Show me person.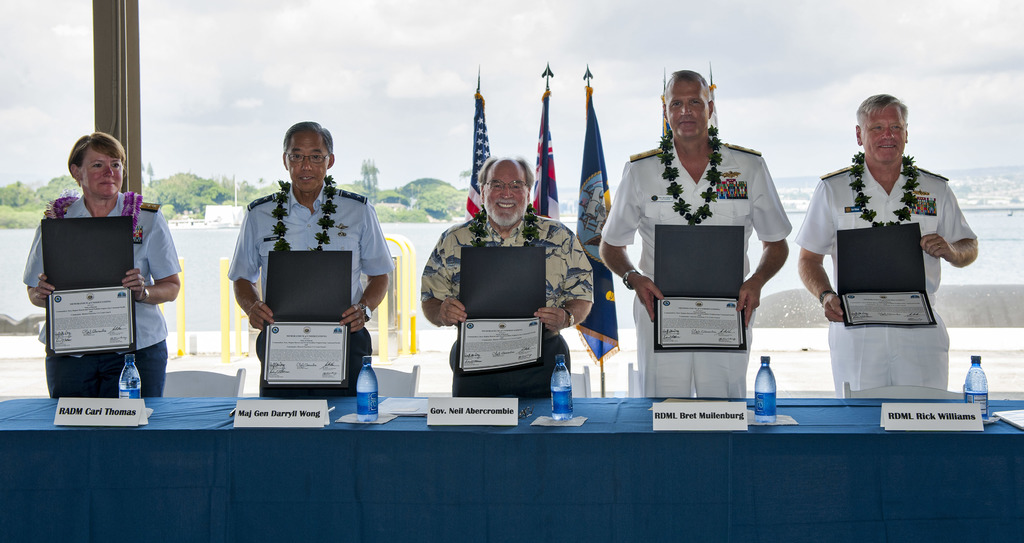
person is here: l=225, t=122, r=394, b=390.
